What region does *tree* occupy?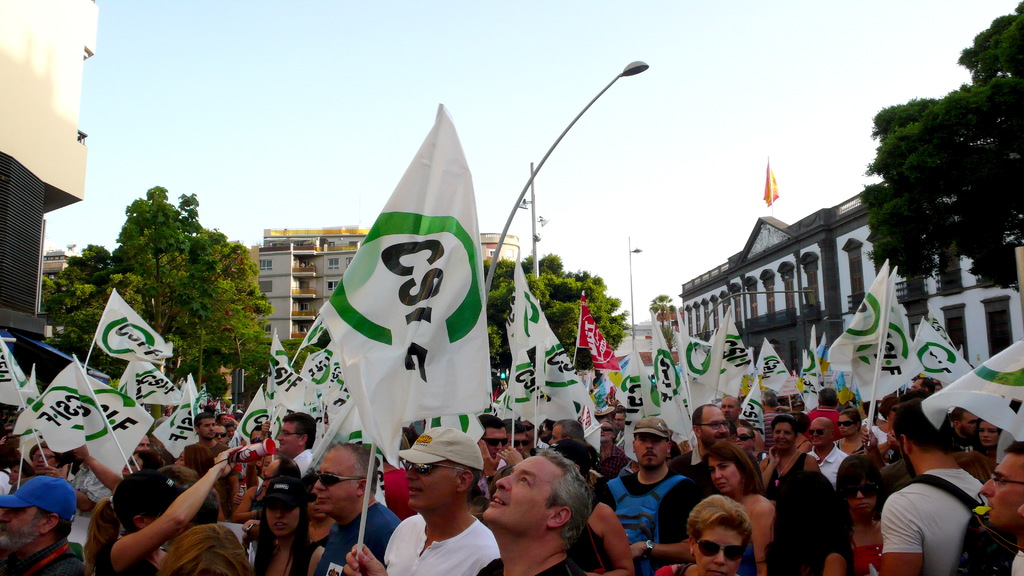
<region>35, 180, 326, 417</region>.
